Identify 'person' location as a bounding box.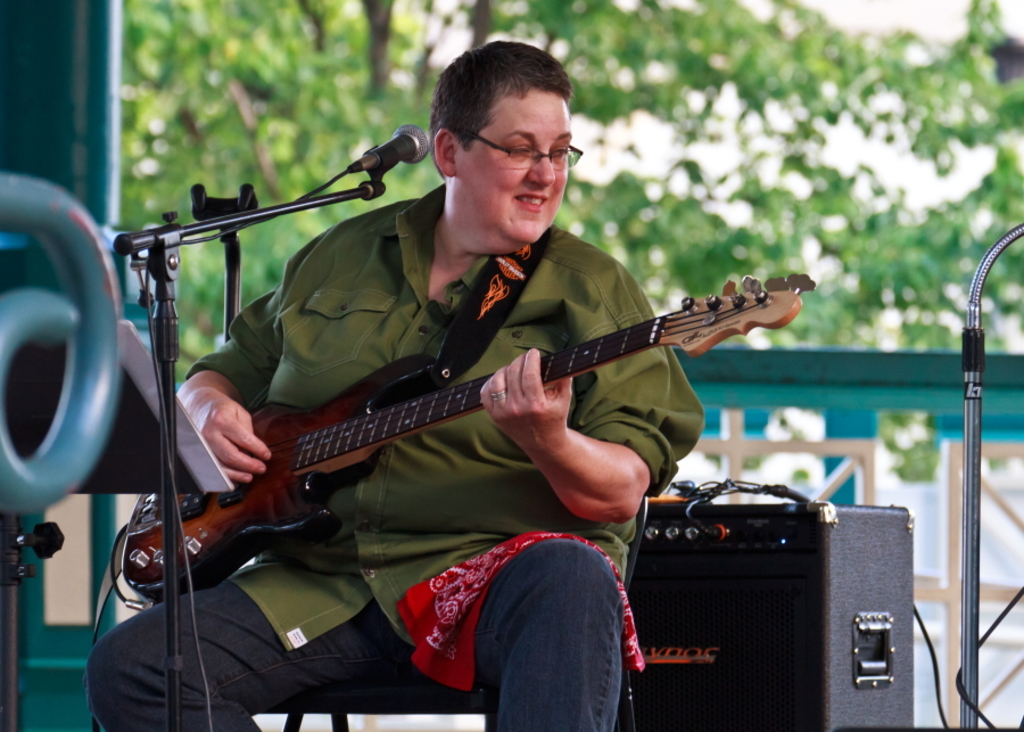
[left=123, top=102, right=770, bottom=721].
